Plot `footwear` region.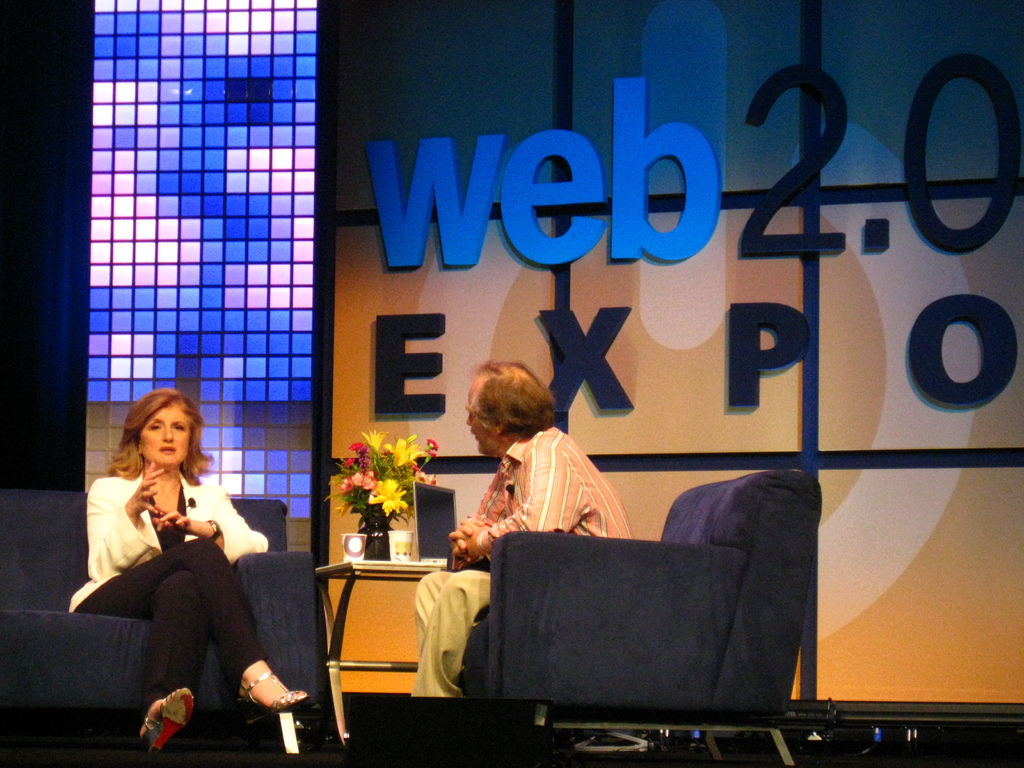
Plotted at (x1=134, y1=683, x2=196, y2=760).
